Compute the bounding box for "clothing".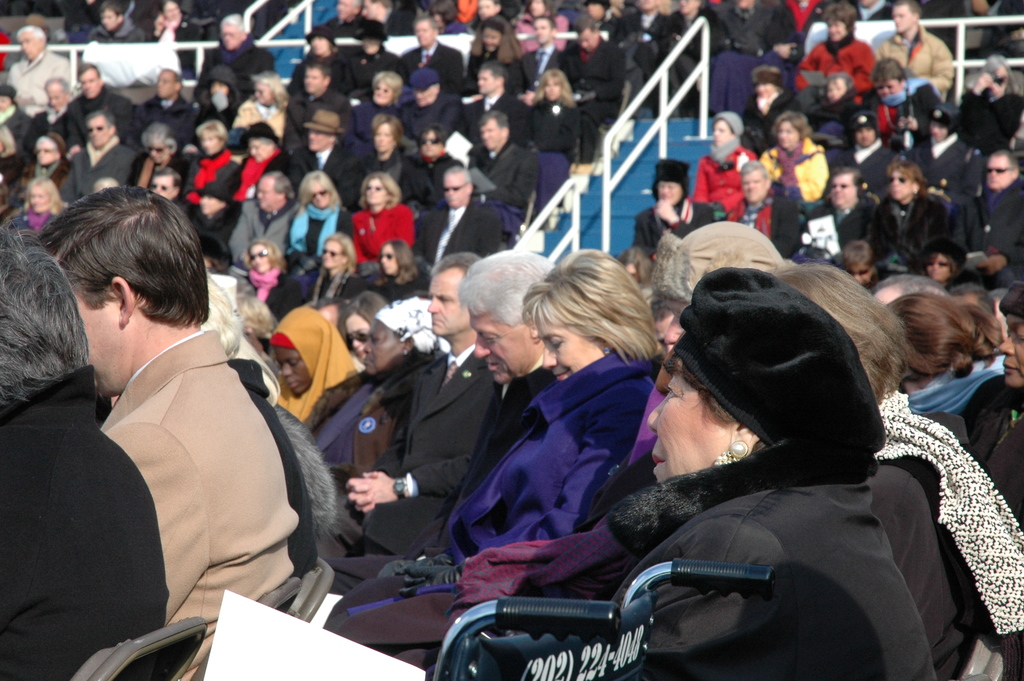
<region>174, 149, 245, 196</region>.
